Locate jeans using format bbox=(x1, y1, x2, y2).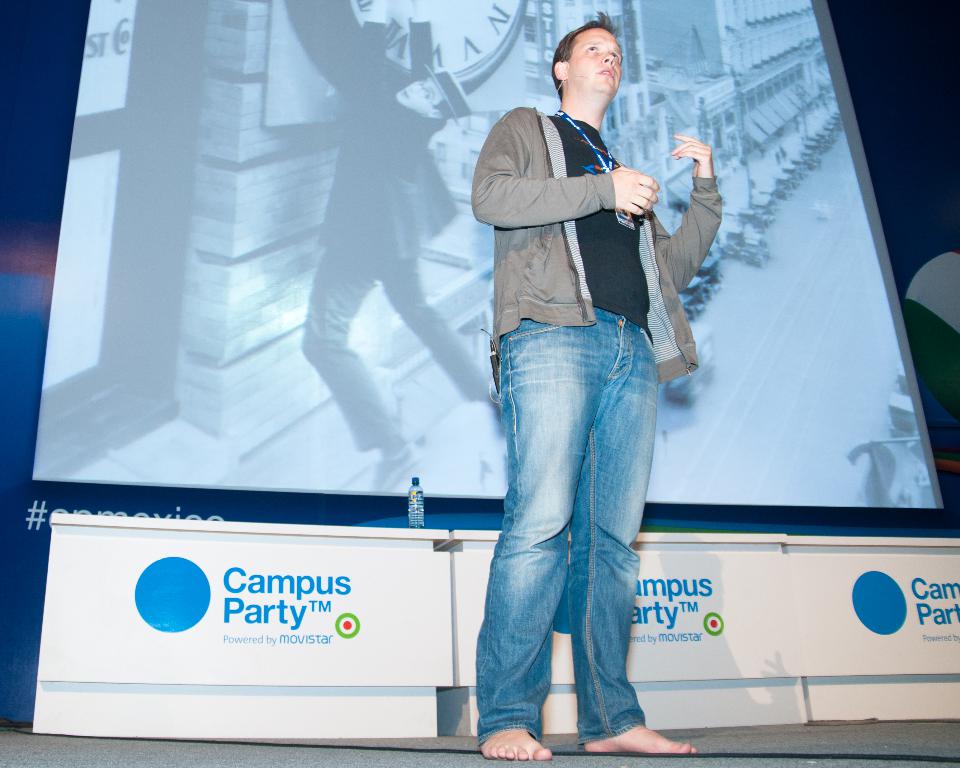
bbox=(463, 326, 679, 749).
